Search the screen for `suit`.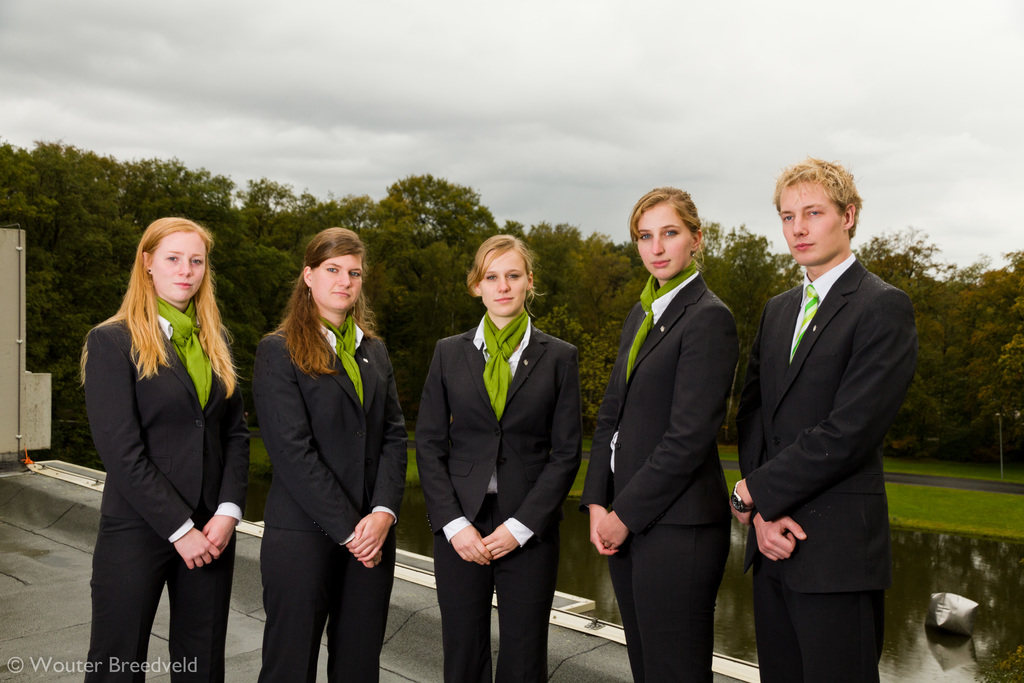
Found at detection(421, 327, 579, 682).
